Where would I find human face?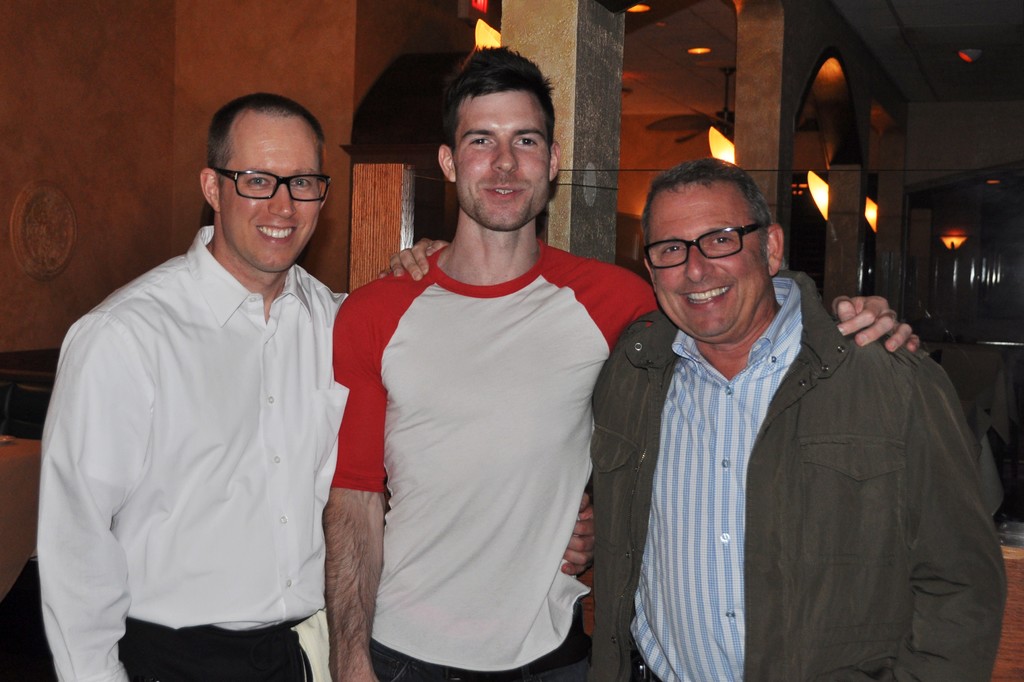
At 453,81,558,238.
